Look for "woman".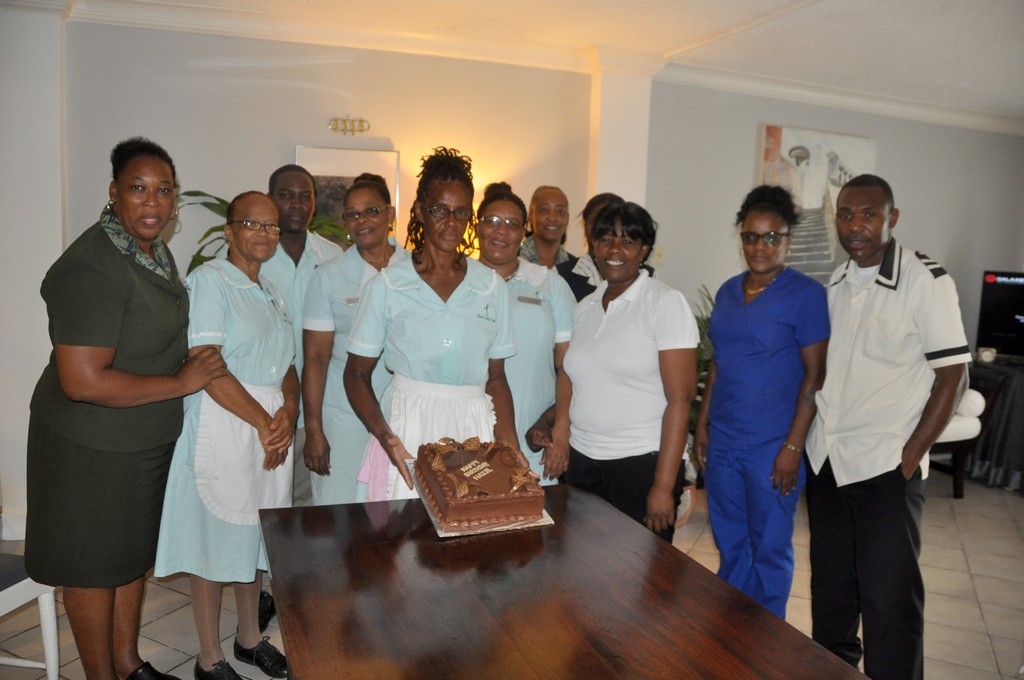
Found: locate(300, 172, 417, 498).
